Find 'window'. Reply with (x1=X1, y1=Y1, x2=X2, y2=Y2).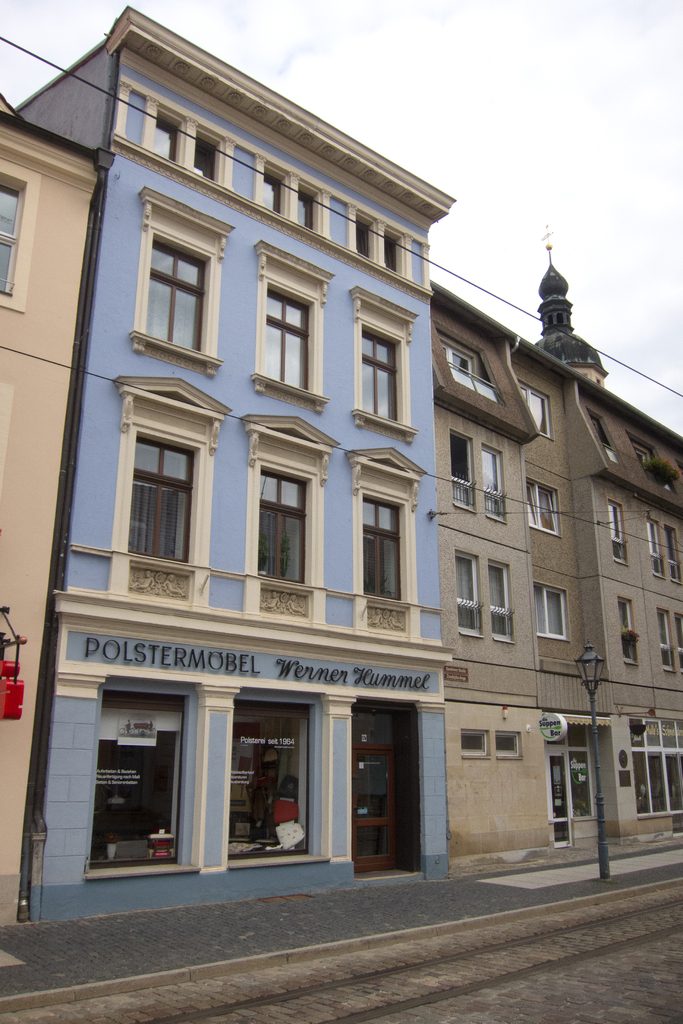
(x1=486, y1=561, x2=512, y2=645).
